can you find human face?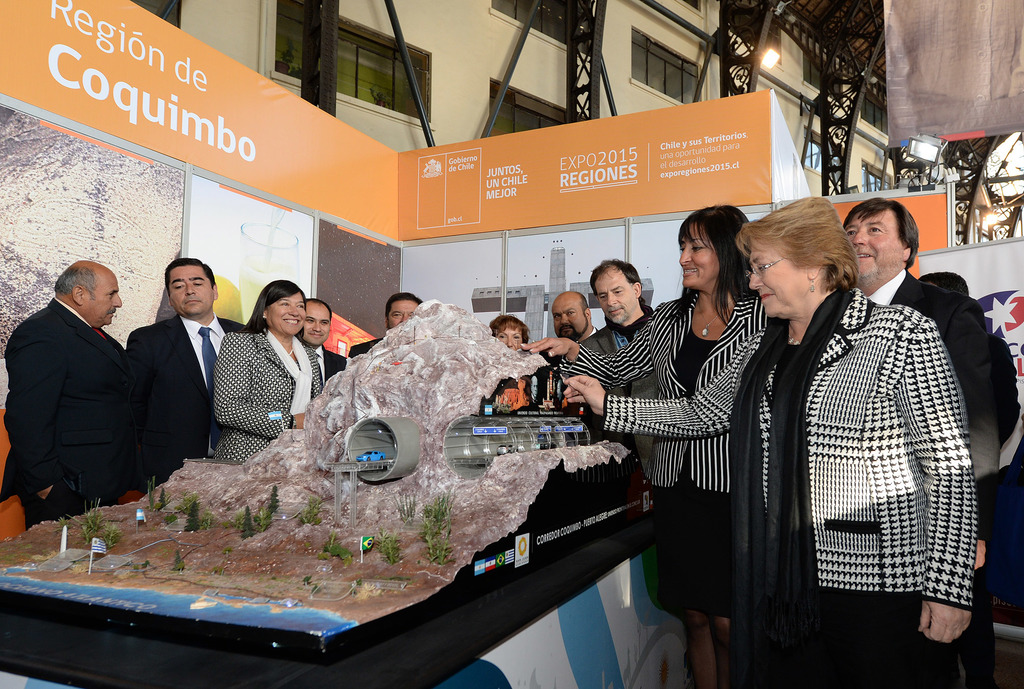
Yes, bounding box: 303/303/329/346.
